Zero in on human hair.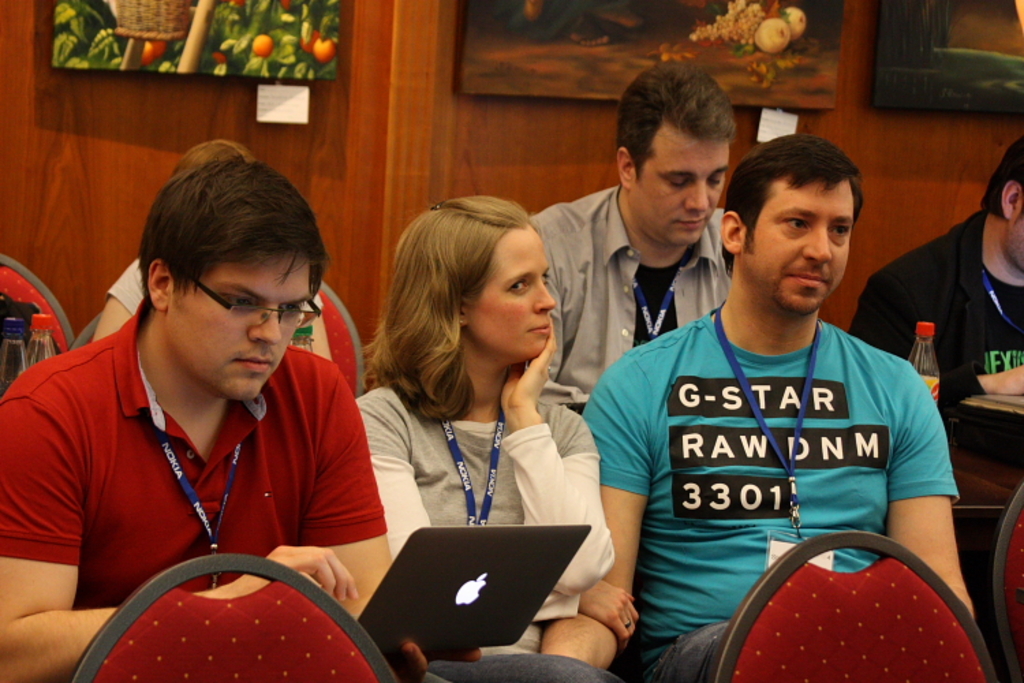
Zeroed in: <bbox>177, 142, 268, 187</bbox>.
